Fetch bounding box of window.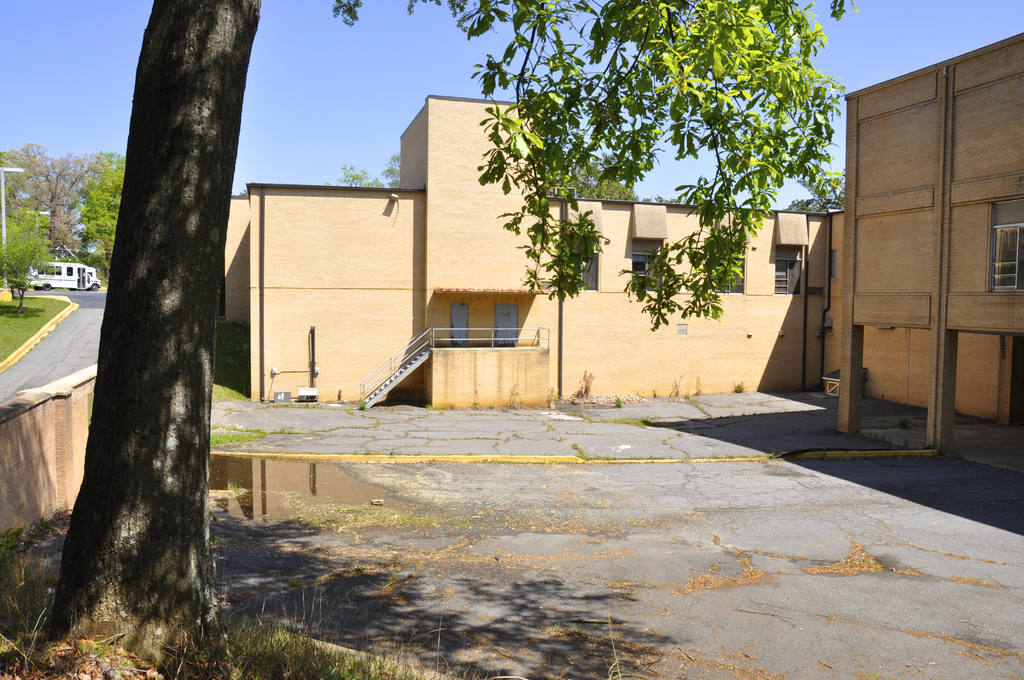
Bbox: (left=495, top=308, right=522, bottom=344).
